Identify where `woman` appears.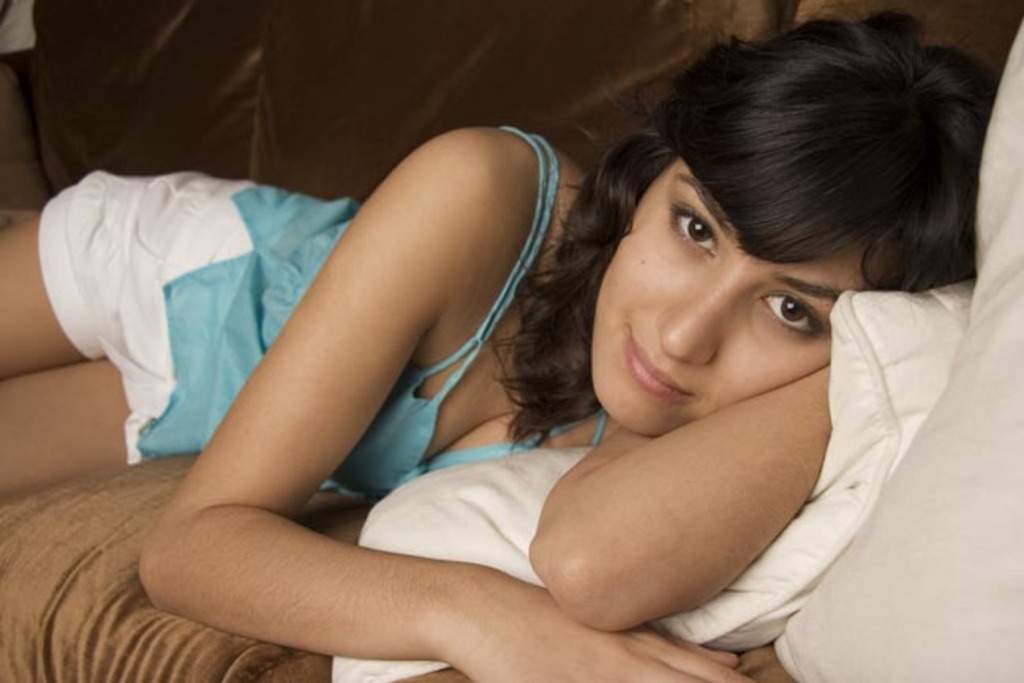
Appears at <box>92,40,902,670</box>.
